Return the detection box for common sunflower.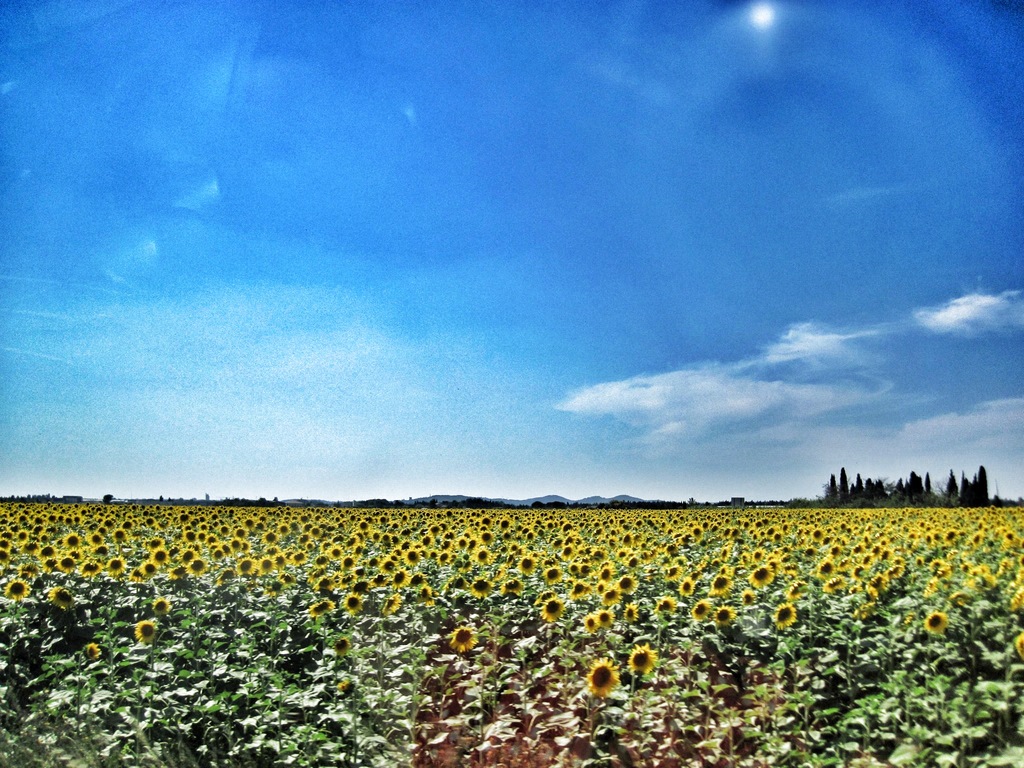
left=376, top=597, right=401, bottom=622.
